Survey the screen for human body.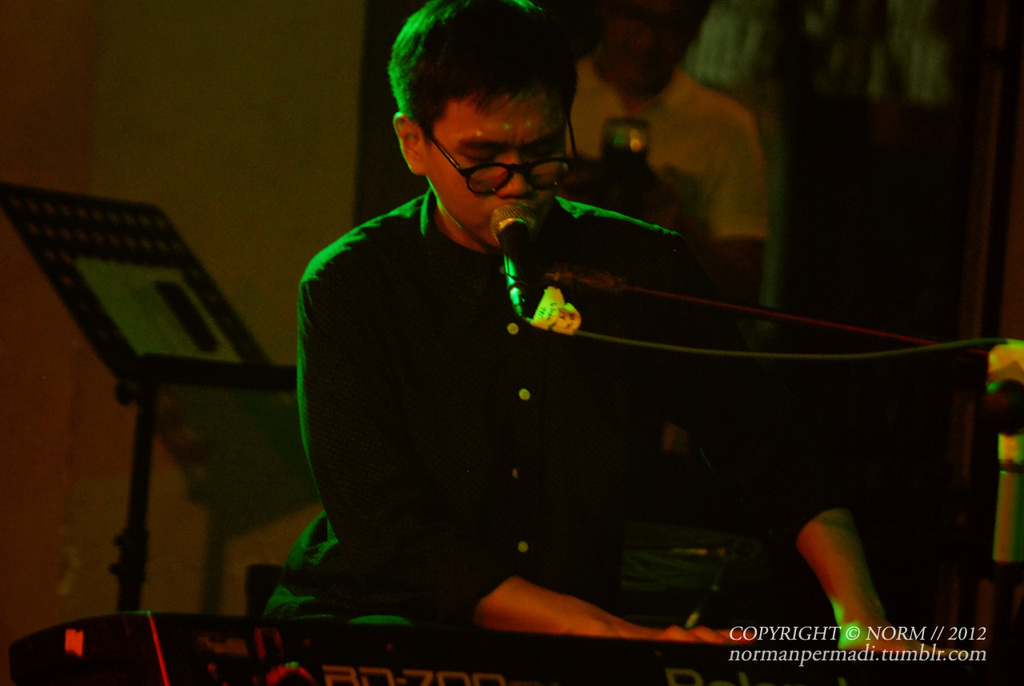
Survey found: bbox=(313, 89, 906, 680).
